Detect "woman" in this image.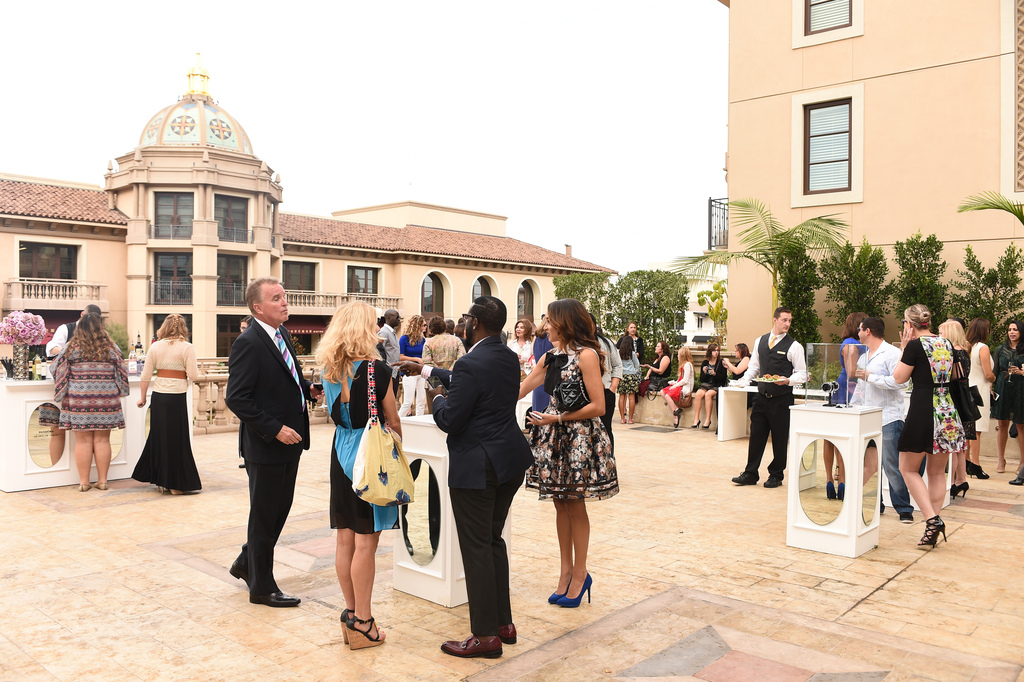
Detection: <region>938, 316, 973, 496</region>.
